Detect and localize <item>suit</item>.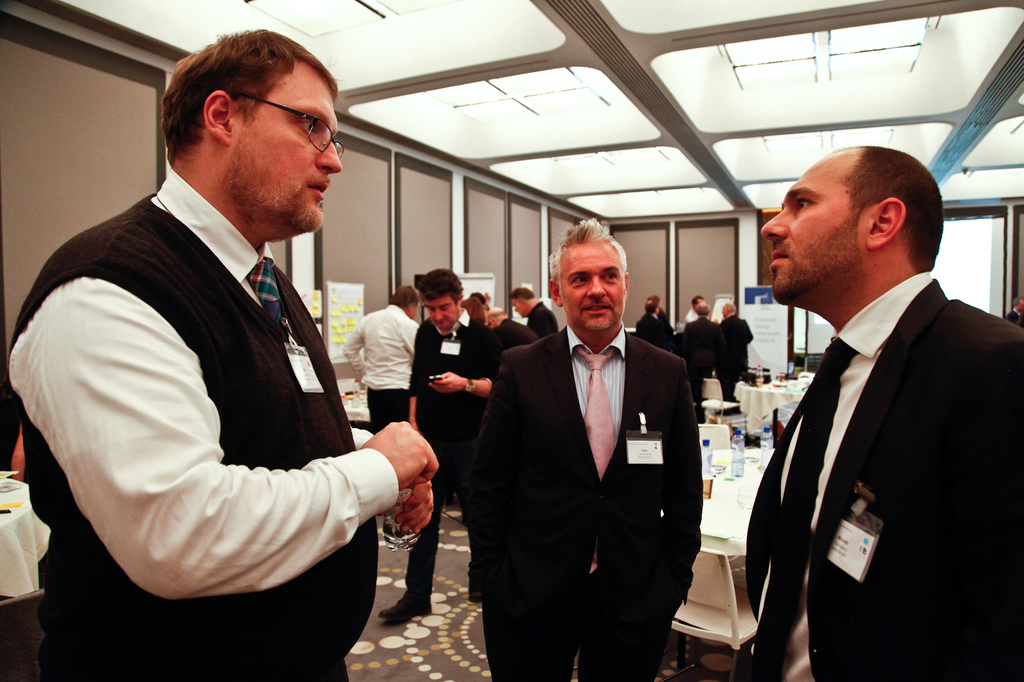
Localized at left=635, top=315, right=675, bottom=348.
